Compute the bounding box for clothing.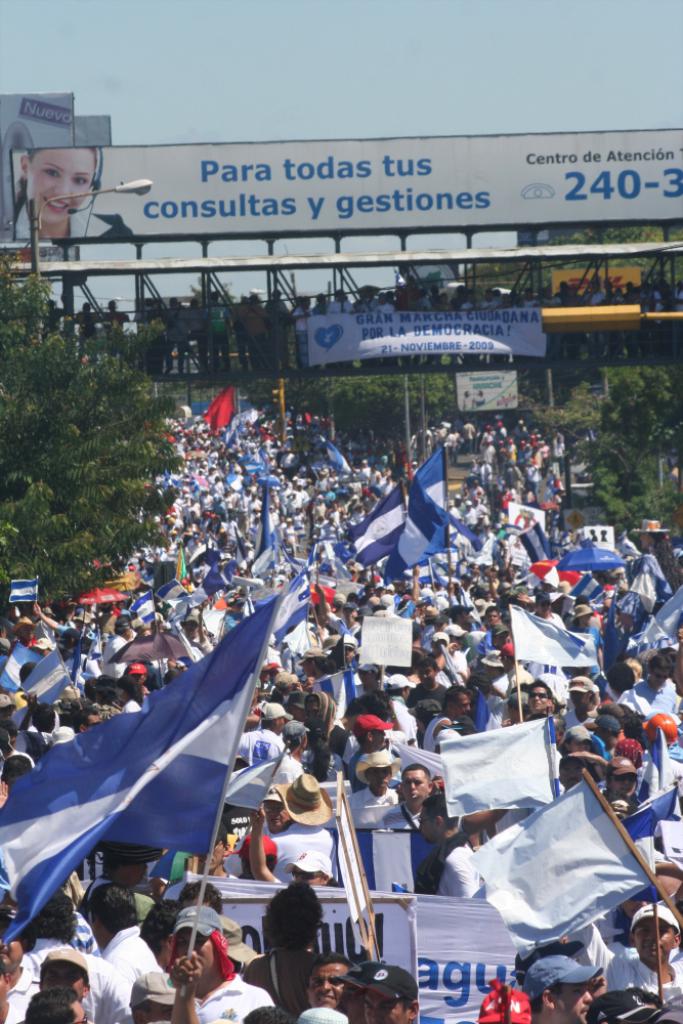
crop(293, 1001, 351, 1023).
